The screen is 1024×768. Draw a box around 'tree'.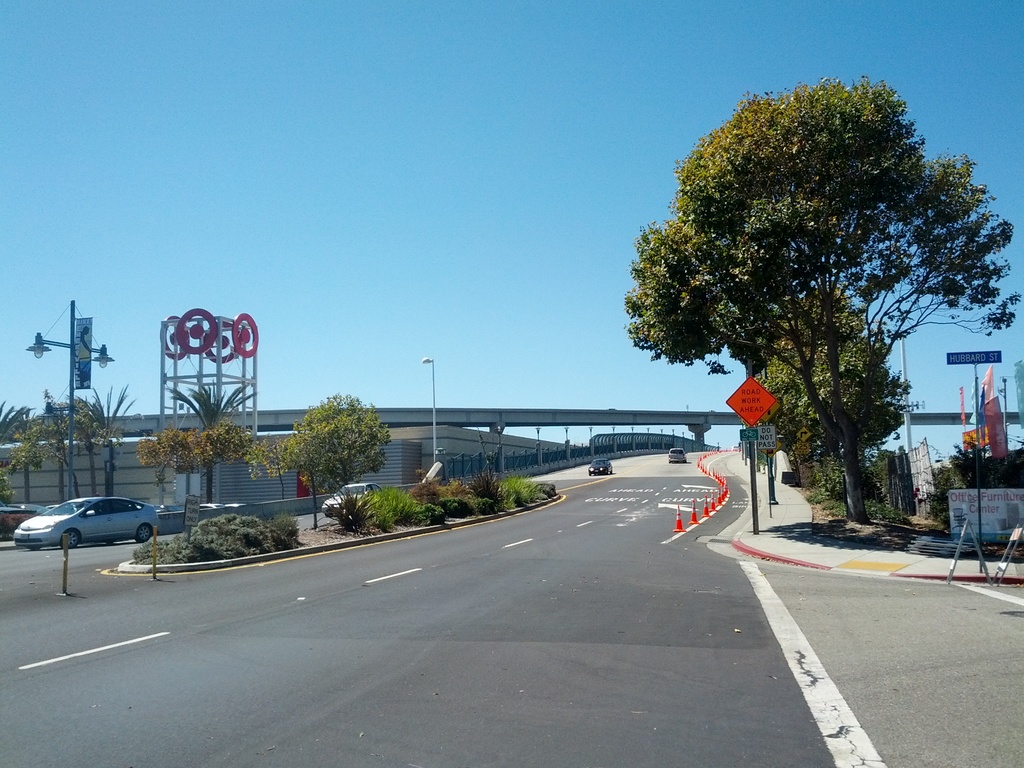
(166, 378, 255, 505).
